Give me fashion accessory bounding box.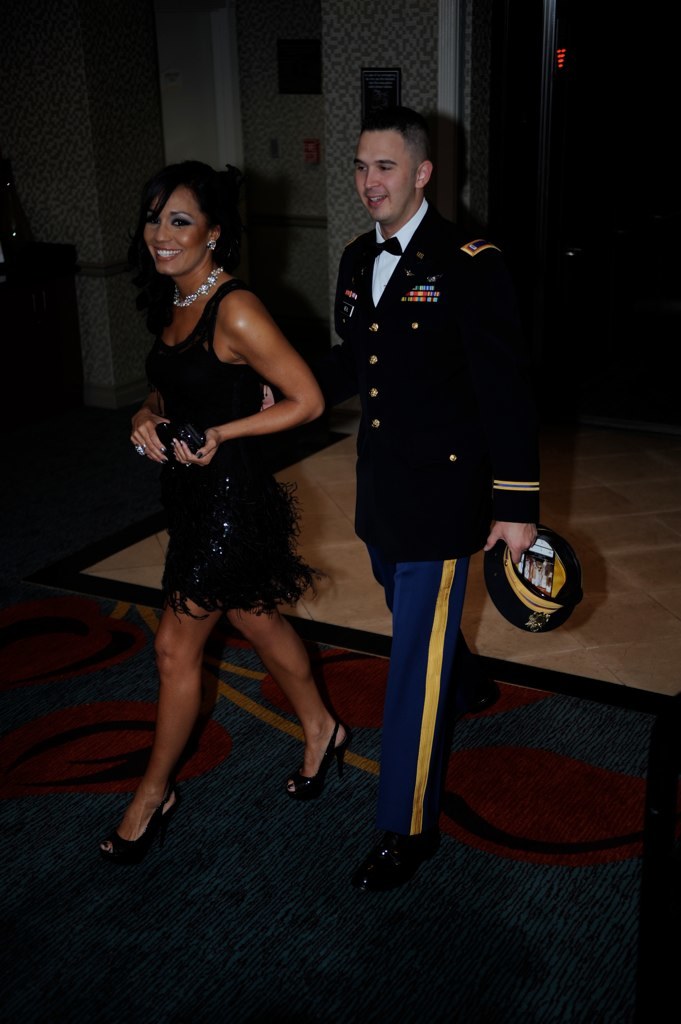
x1=97 y1=785 x2=170 y2=863.
